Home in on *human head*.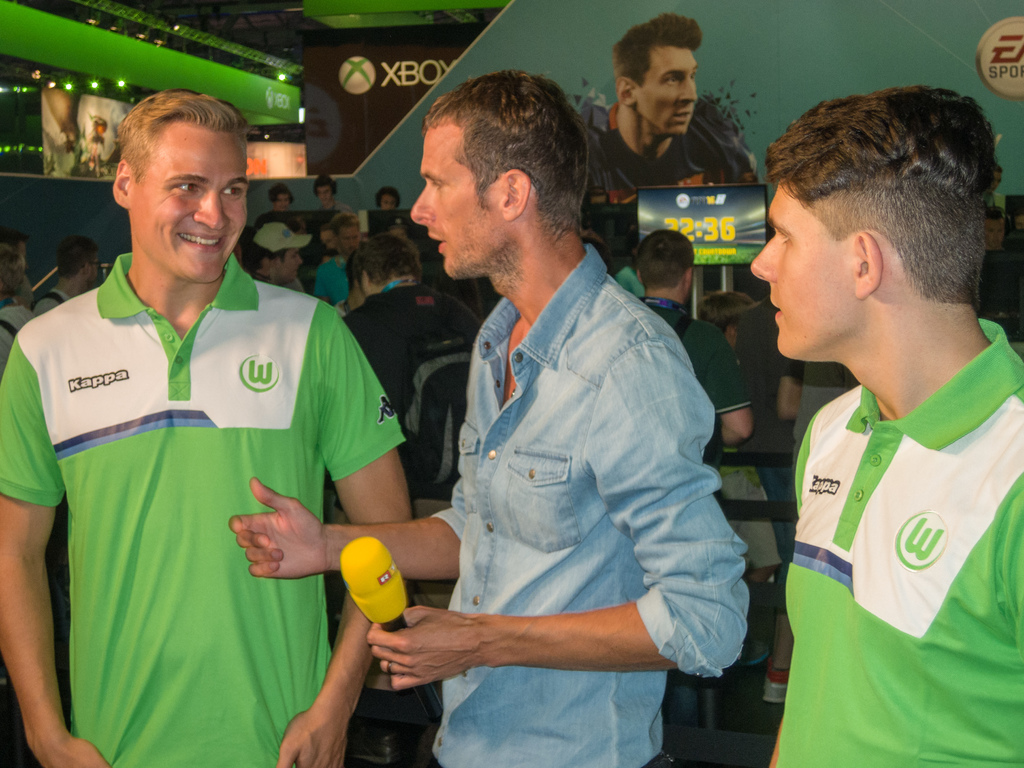
Homed in at <box>312,173,337,205</box>.
